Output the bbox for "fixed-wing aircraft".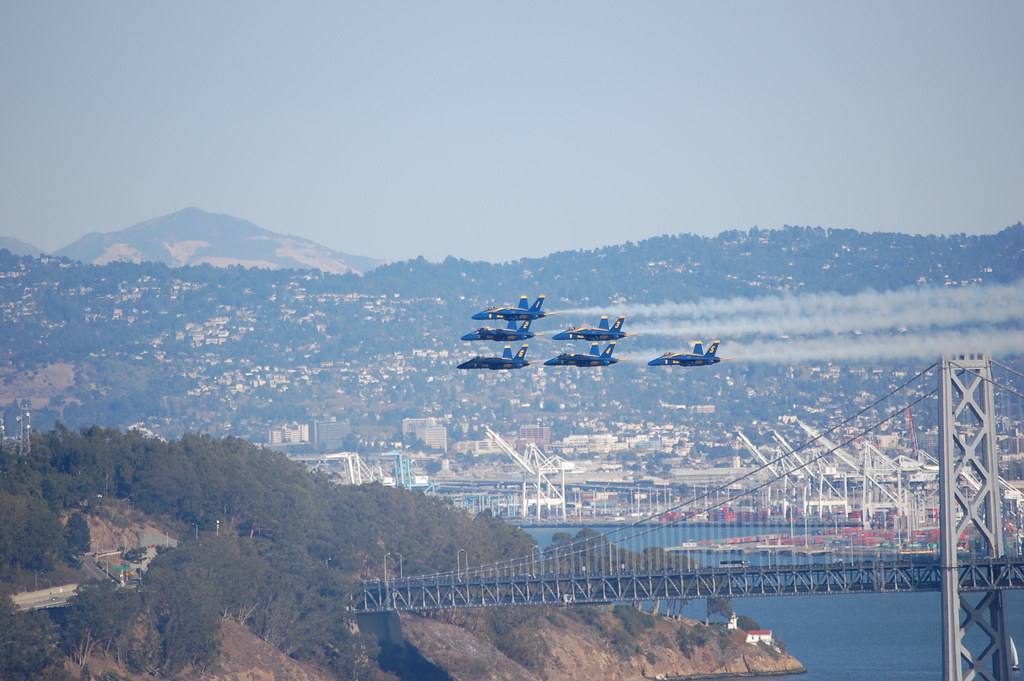
bbox=(544, 344, 619, 370).
